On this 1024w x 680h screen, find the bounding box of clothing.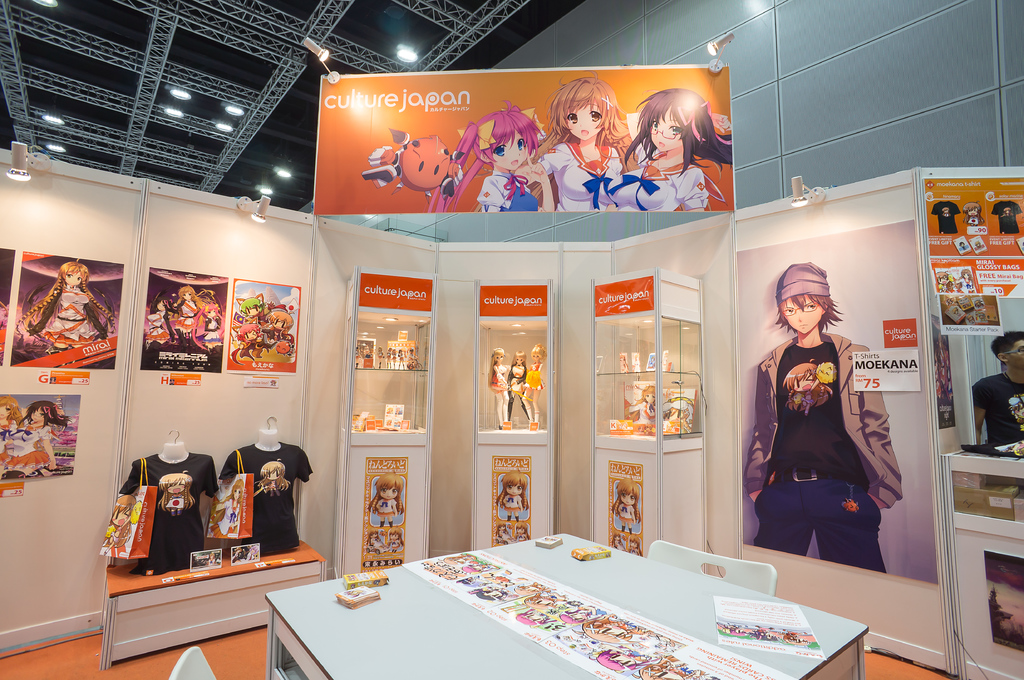
Bounding box: 615,505,632,527.
